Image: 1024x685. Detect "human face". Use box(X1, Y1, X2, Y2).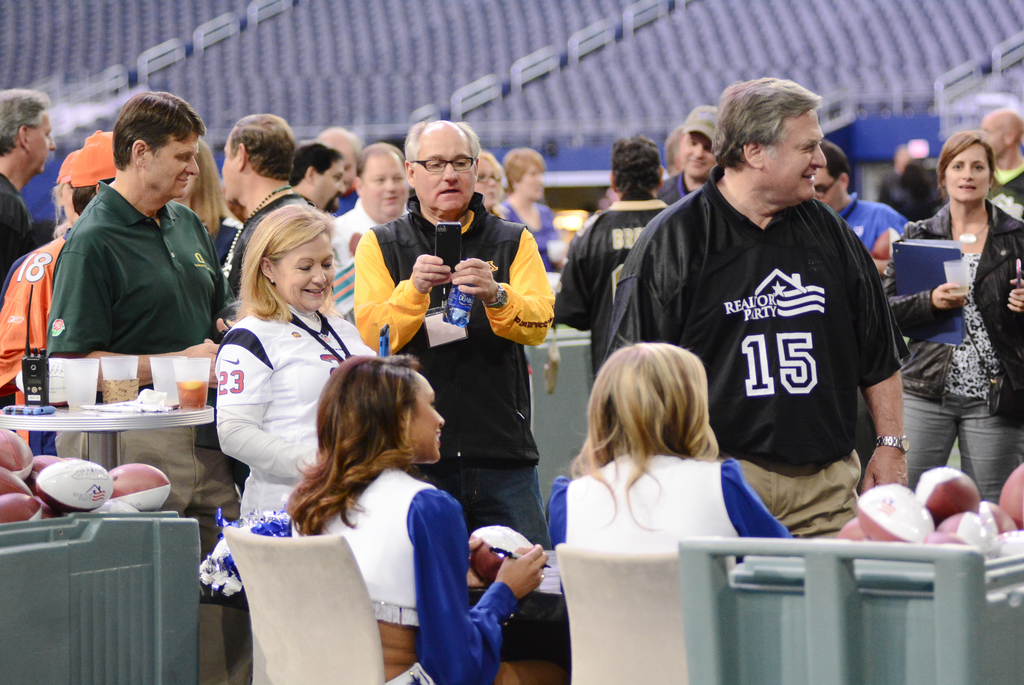
box(364, 157, 411, 217).
